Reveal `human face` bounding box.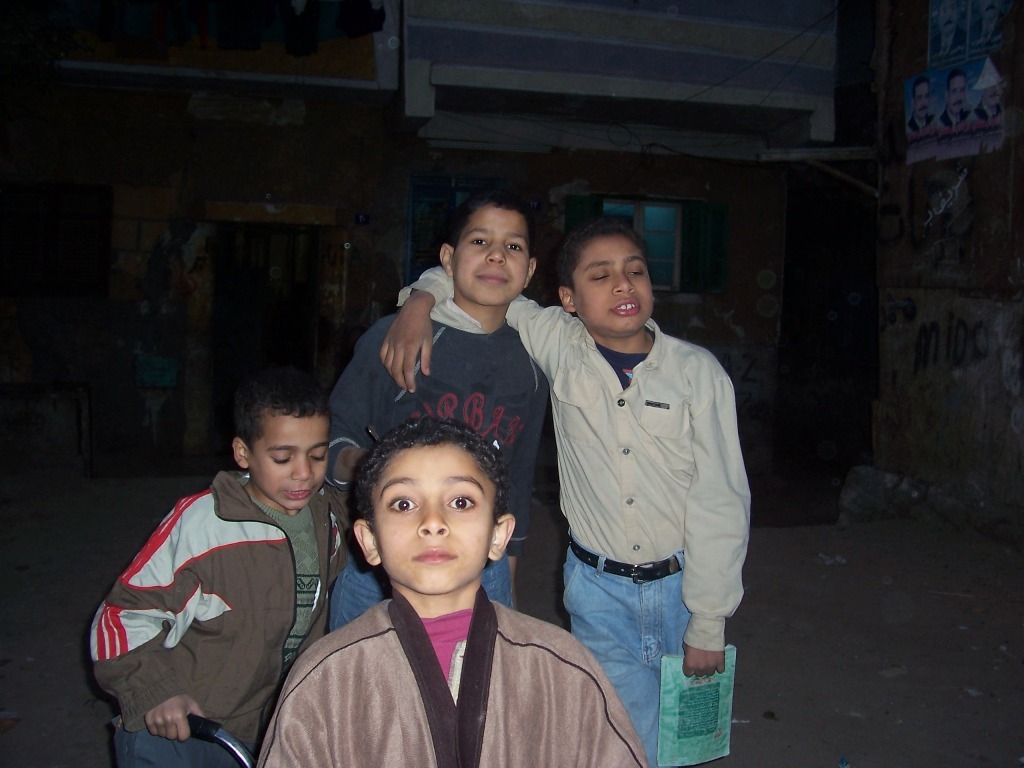
Revealed: x1=453 y1=206 x2=524 y2=312.
